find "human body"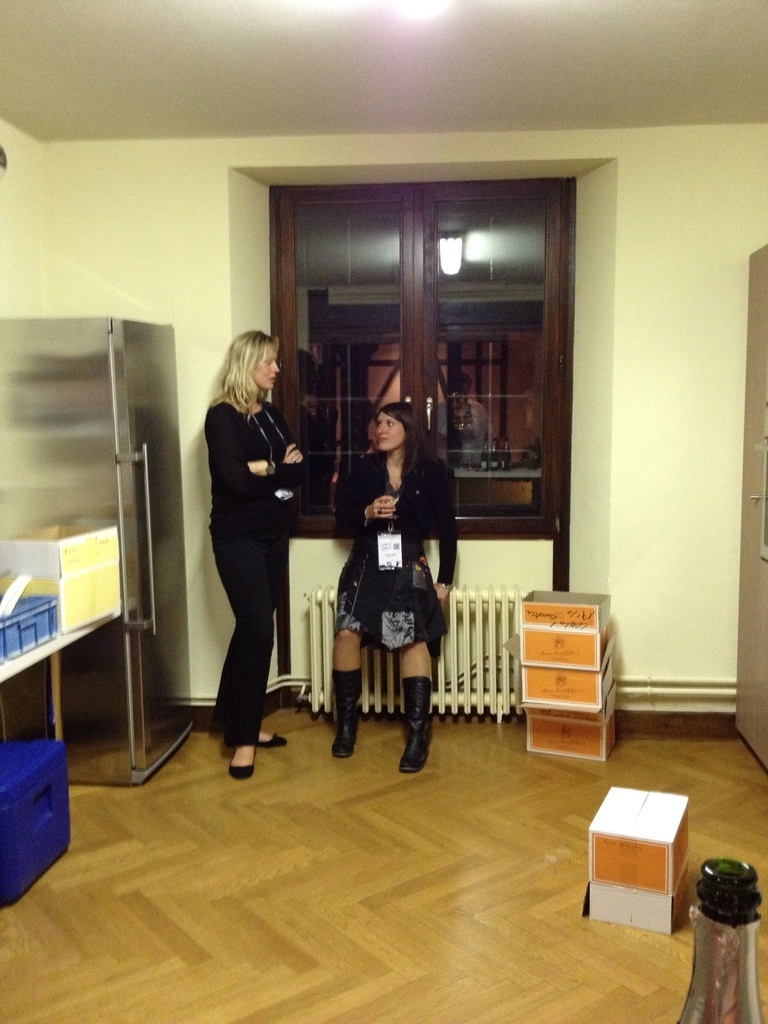
pyautogui.locateOnScreen(330, 450, 461, 777)
